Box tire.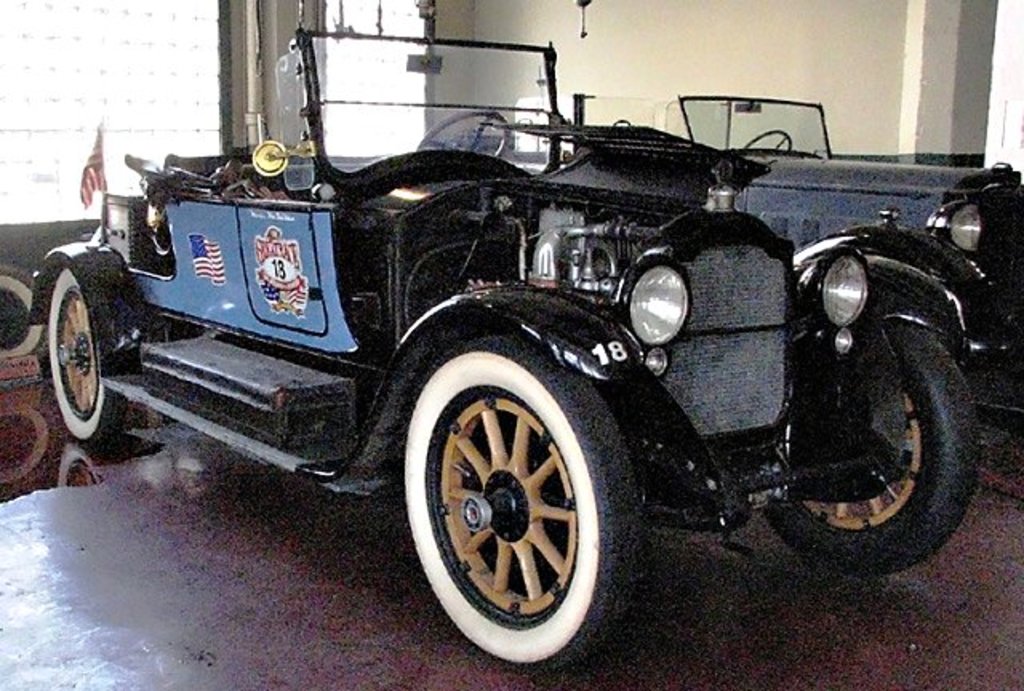
{"left": 0, "top": 270, "right": 38, "bottom": 360}.
